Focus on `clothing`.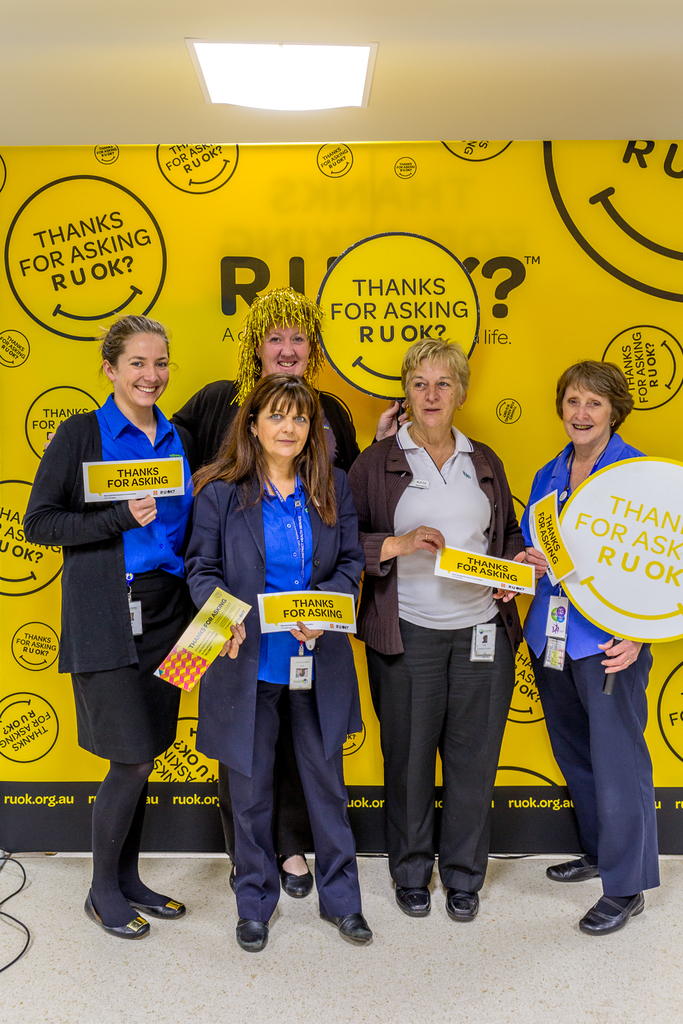
Focused at left=342, top=428, right=528, bottom=890.
